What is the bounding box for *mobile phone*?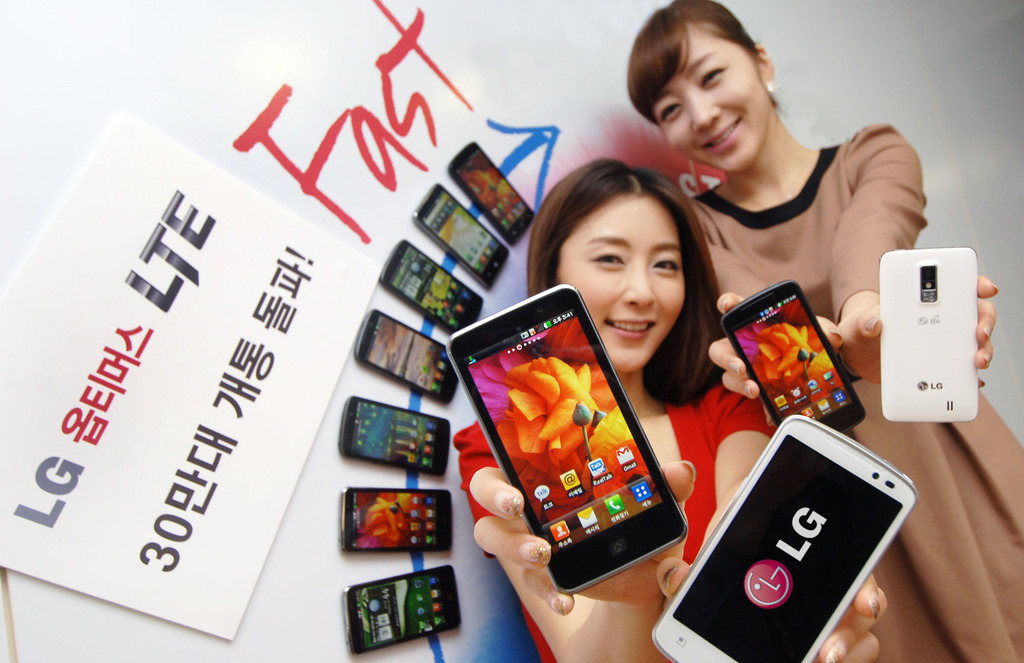
l=354, t=306, r=461, b=404.
